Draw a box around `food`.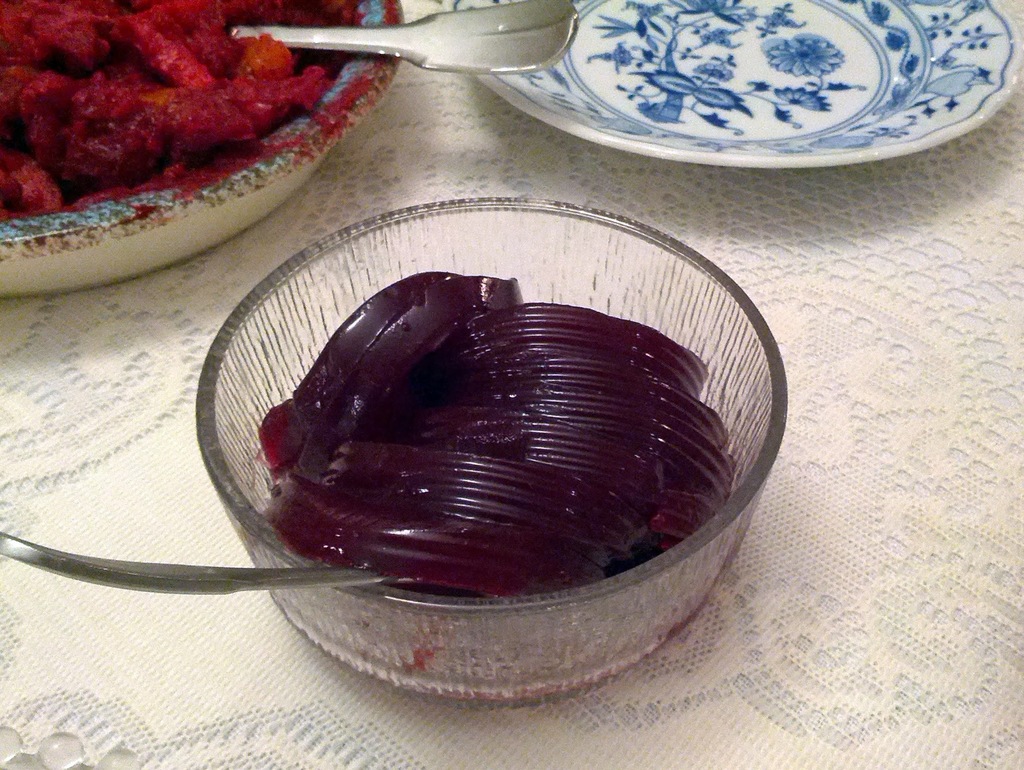
[left=13, top=0, right=325, bottom=202].
